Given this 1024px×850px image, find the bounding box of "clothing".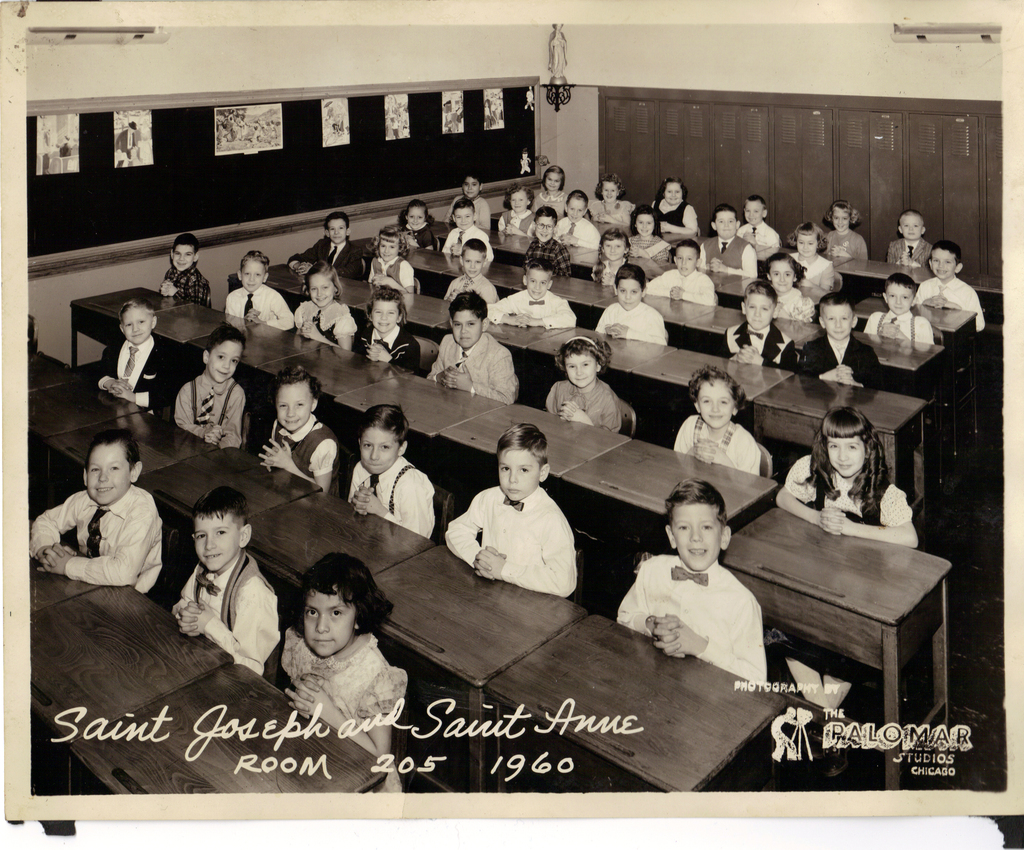
{"x1": 830, "y1": 228, "x2": 868, "y2": 260}.
